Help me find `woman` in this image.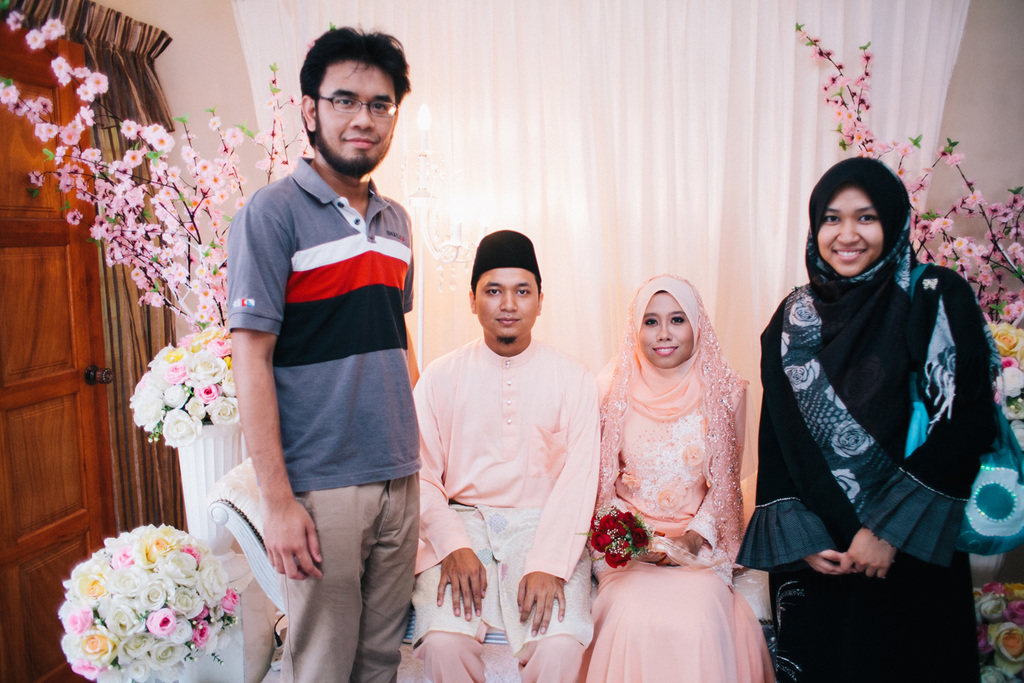
Found it: [x1=735, y1=156, x2=1023, y2=682].
